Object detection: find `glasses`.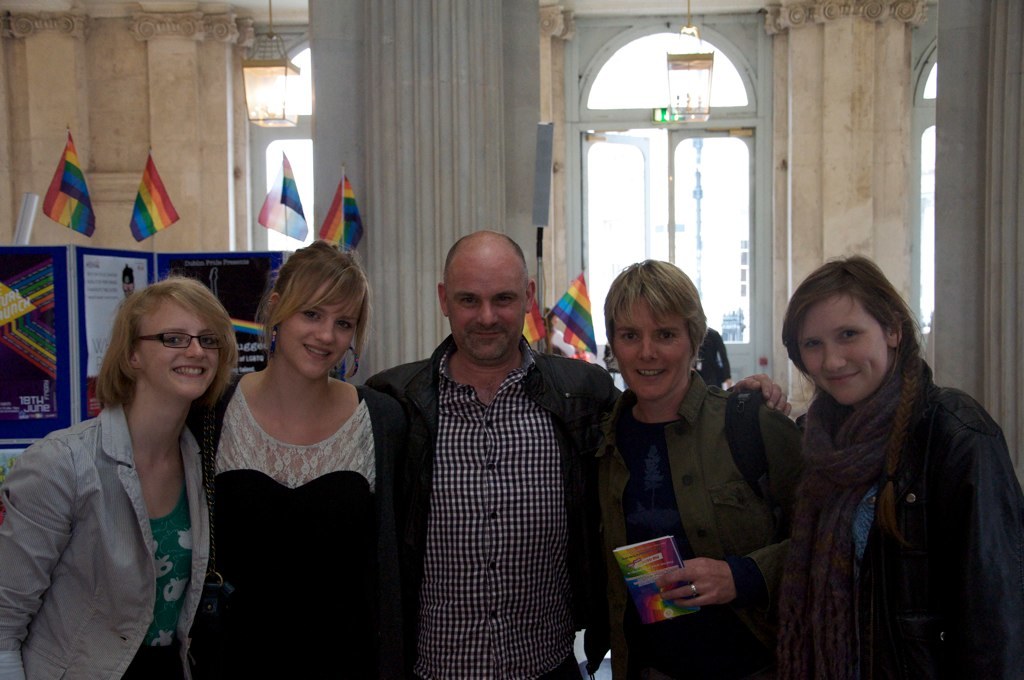
106/339/224/390.
